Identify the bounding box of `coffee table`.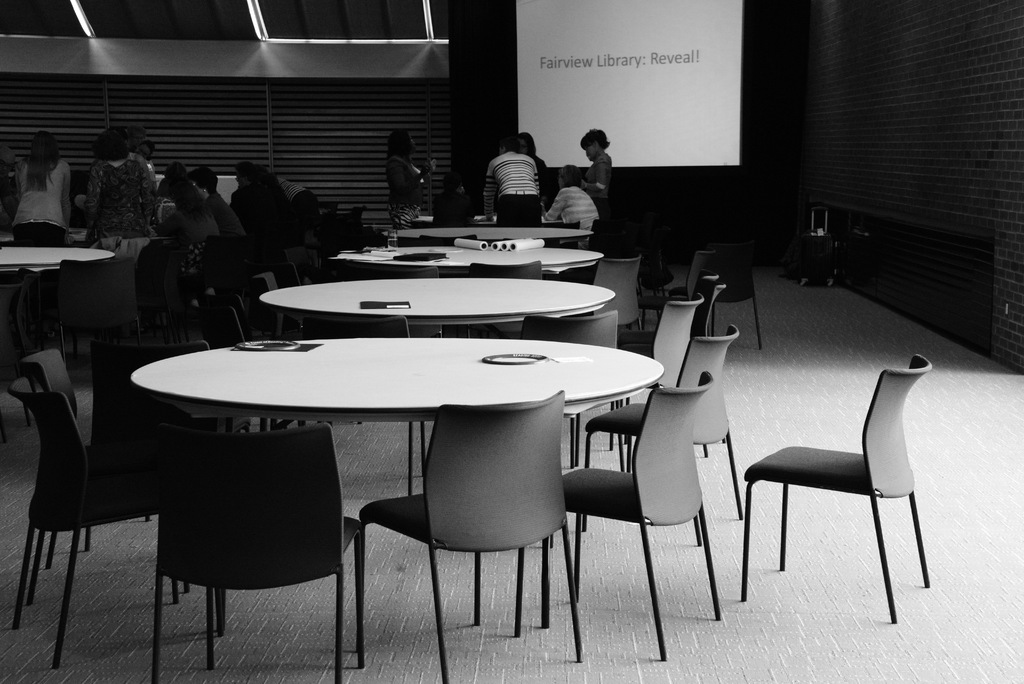
255:266:610:334.
